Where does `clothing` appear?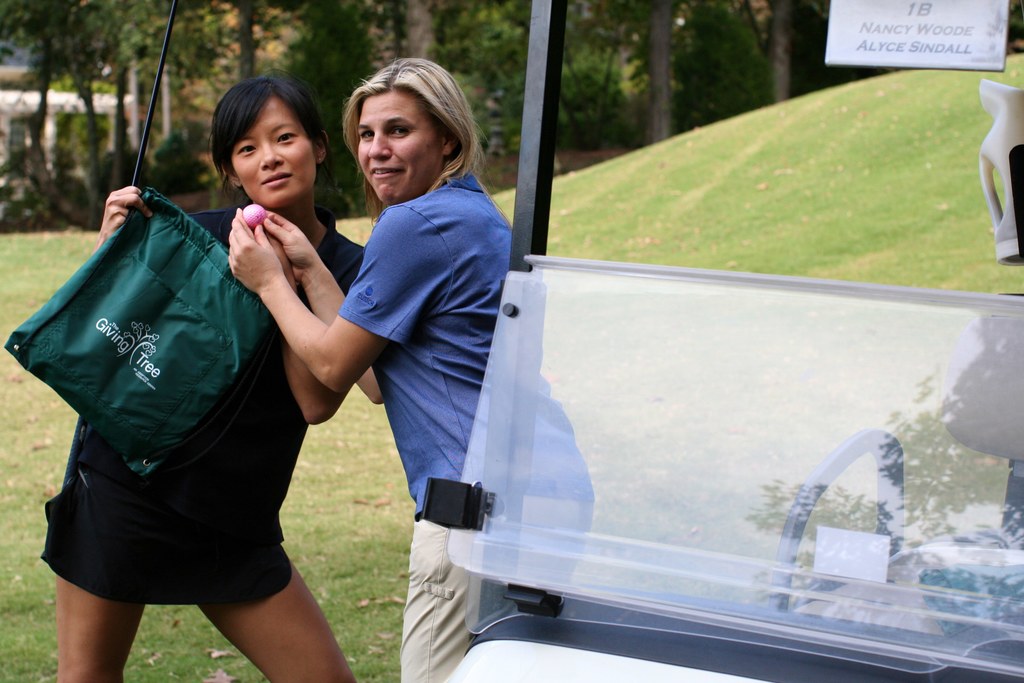
Appears at left=411, top=506, right=604, bottom=677.
